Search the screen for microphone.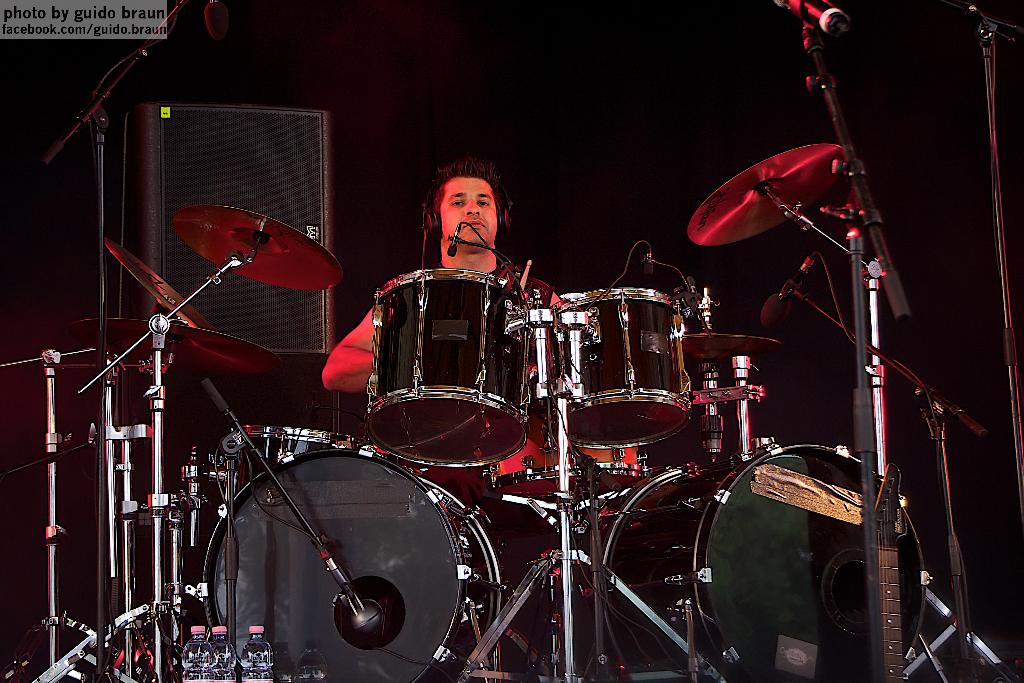
Found at [204,2,234,42].
